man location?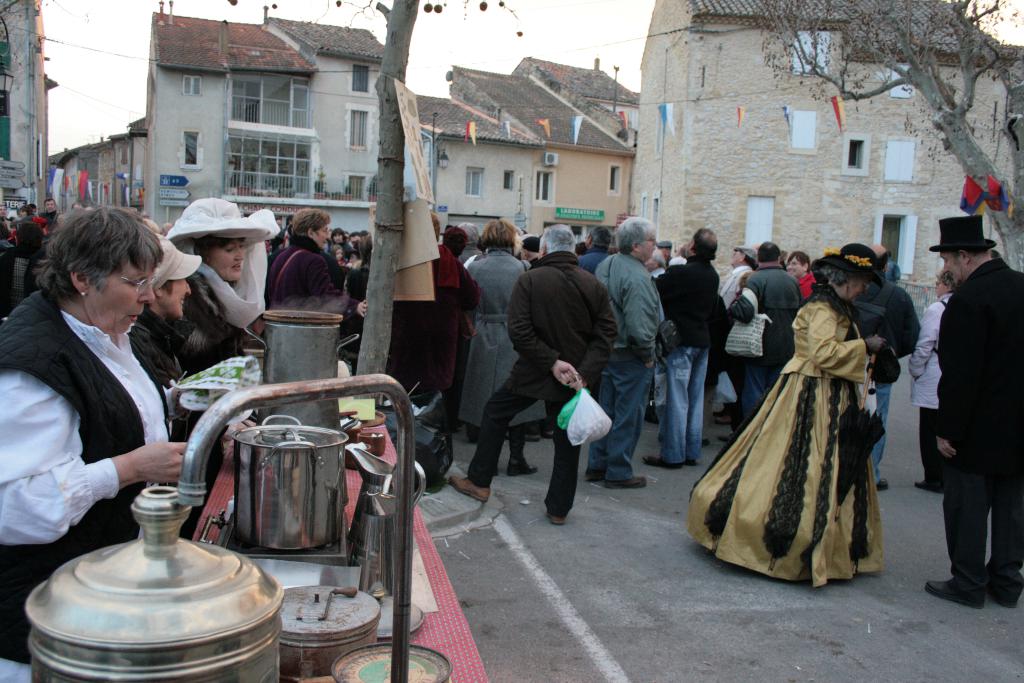
box=[644, 226, 718, 466]
